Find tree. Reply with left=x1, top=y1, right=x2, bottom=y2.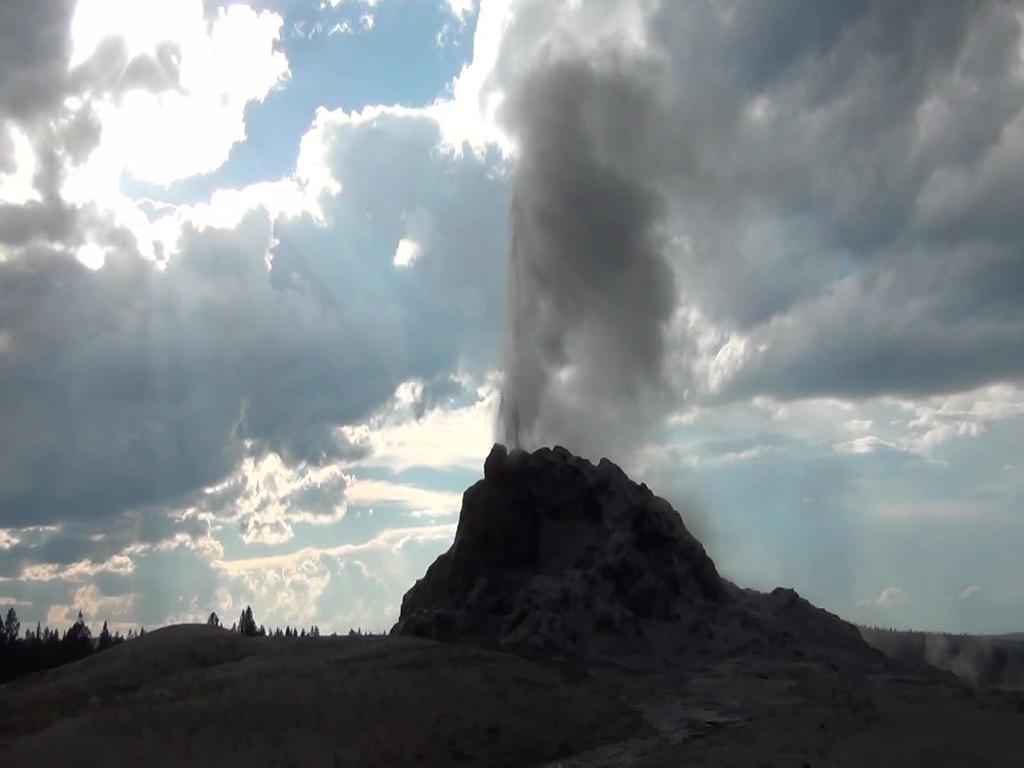
left=205, top=610, right=223, bottom=626.
